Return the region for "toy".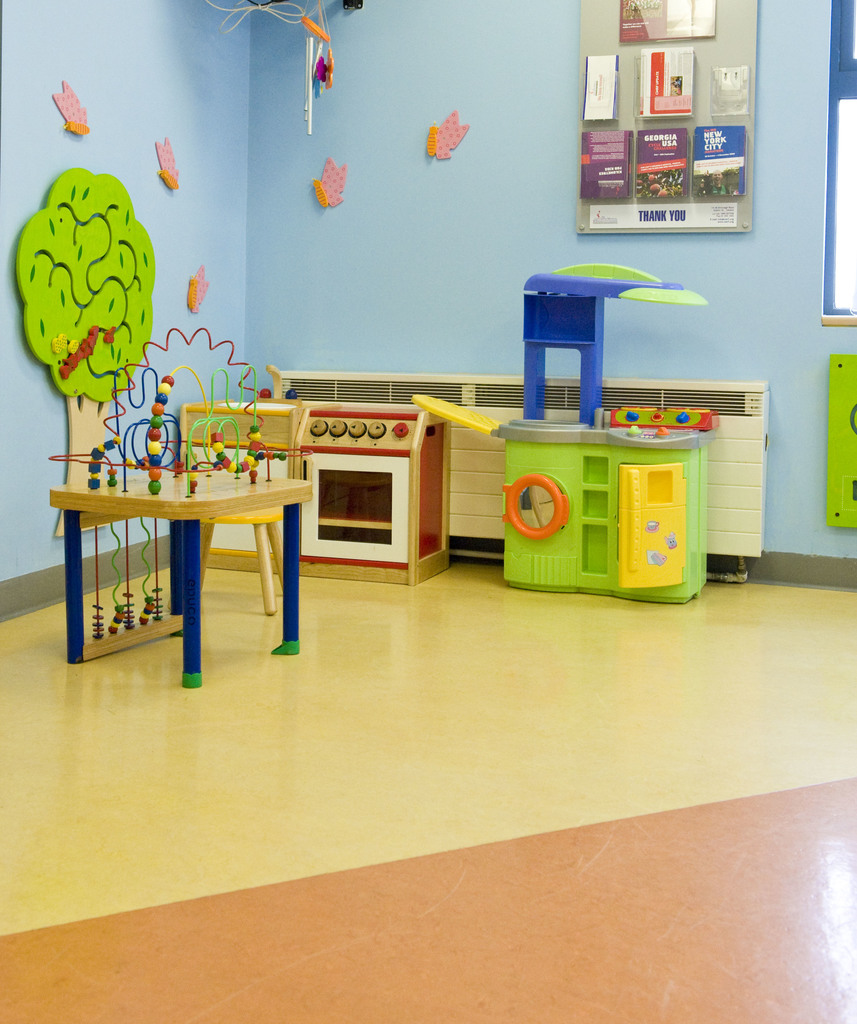
[186, 266, 209, 313].
